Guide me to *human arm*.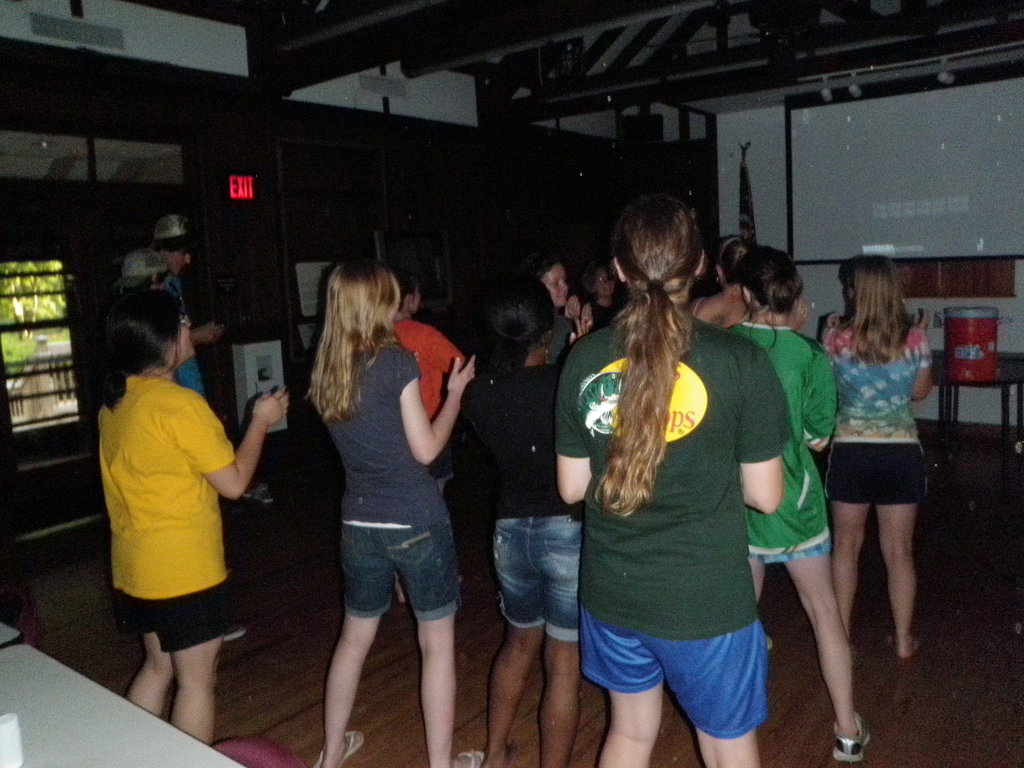
Guidance: box(553, 346, 599, 510).
